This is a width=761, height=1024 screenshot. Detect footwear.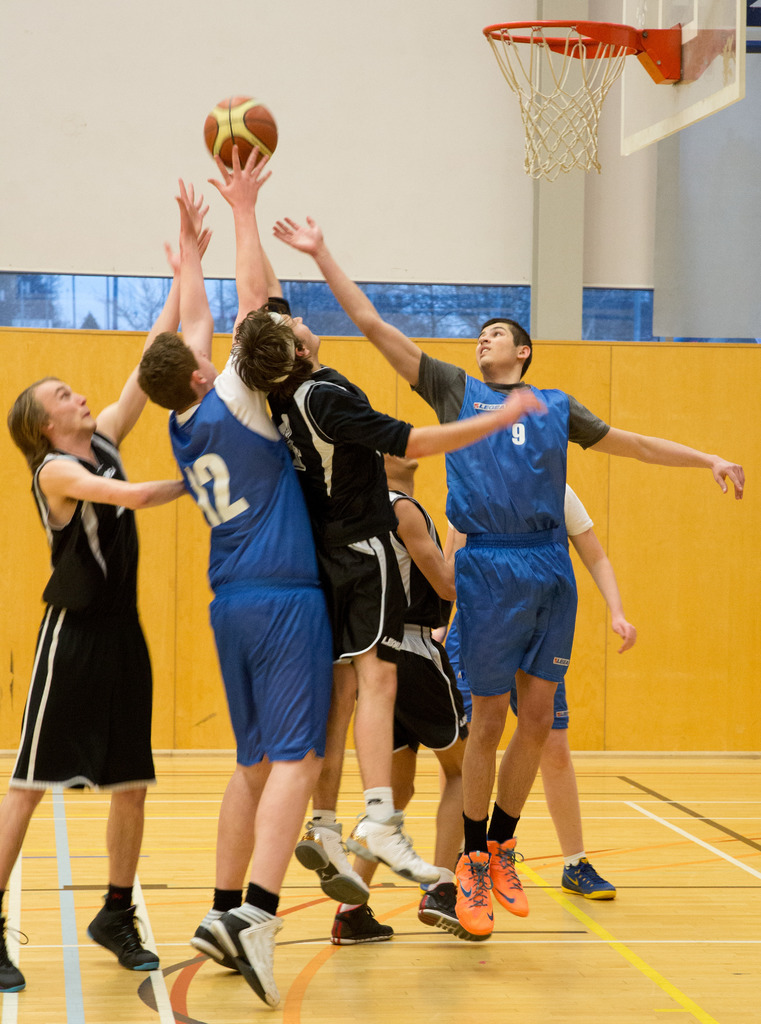
pyautogui.locateOnScreen(0, 911, 35, 995).
